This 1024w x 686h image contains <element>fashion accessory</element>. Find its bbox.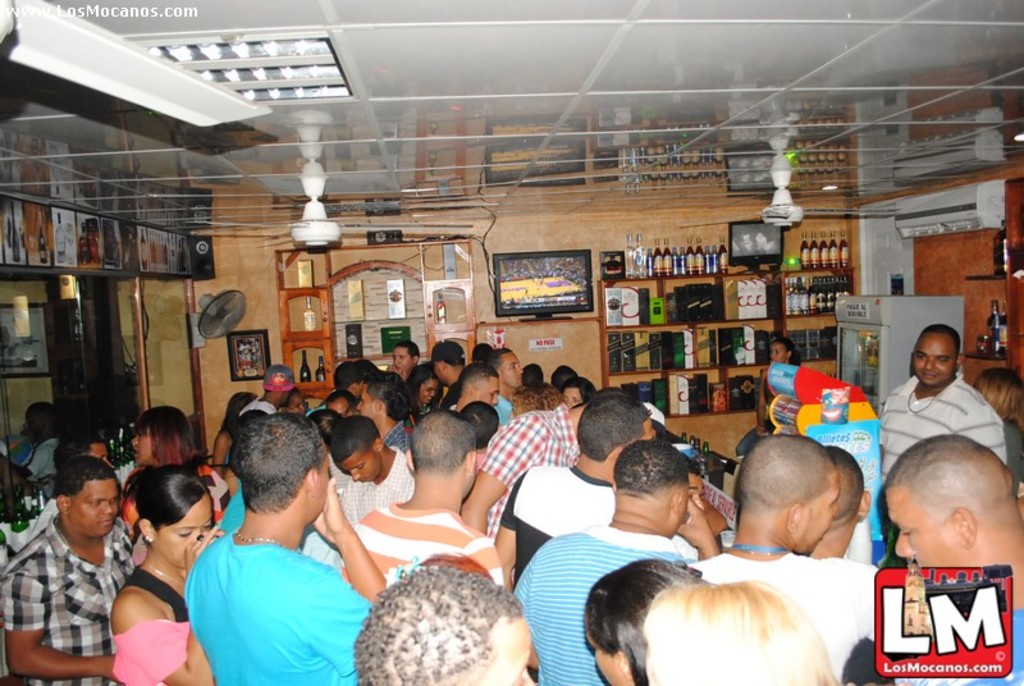
Rect(141, 564, 183, 590).
